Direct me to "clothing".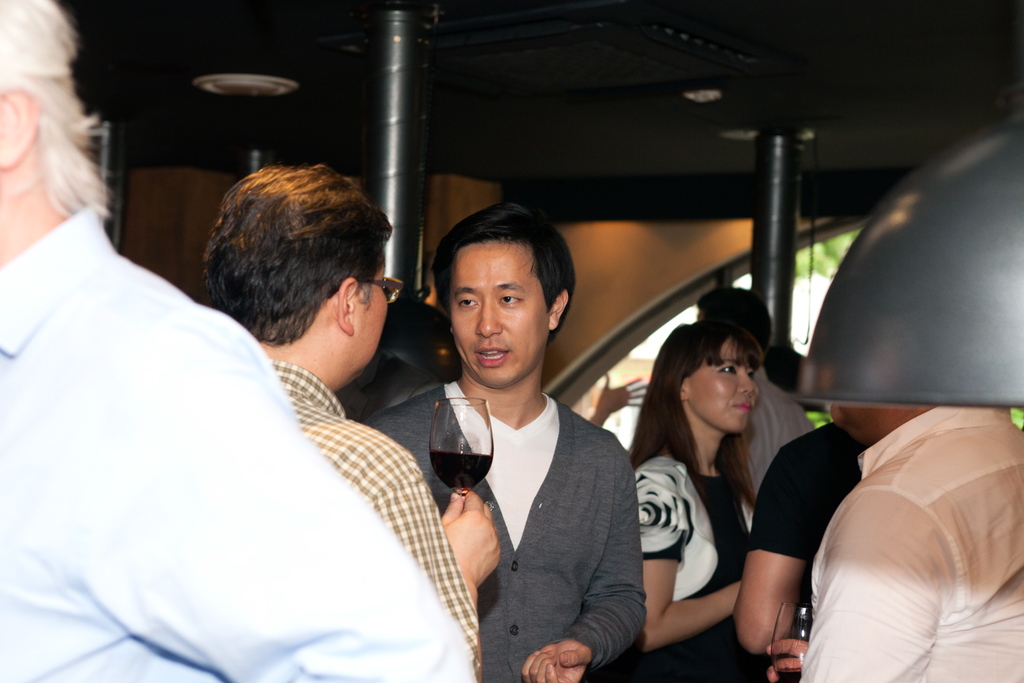
Direction: (264, 363, 478, 671).
